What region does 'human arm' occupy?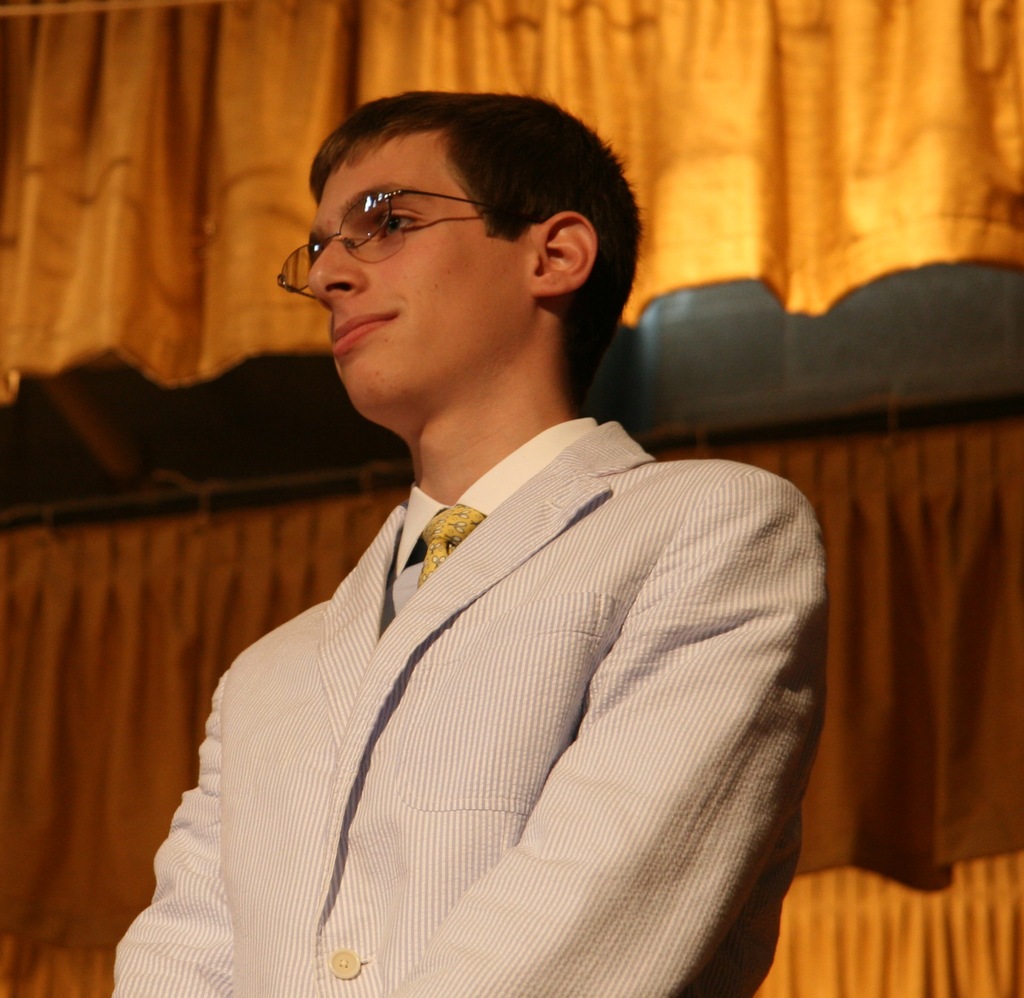
bbox=(379, 472, 834, 997).
